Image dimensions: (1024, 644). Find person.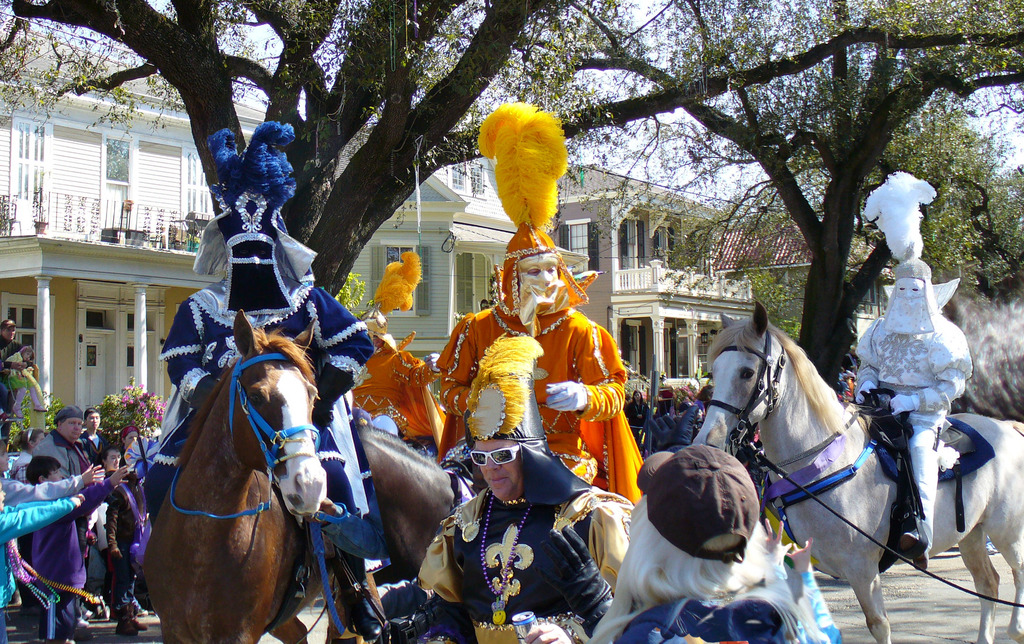
rect(79, 407, 112, 466).
